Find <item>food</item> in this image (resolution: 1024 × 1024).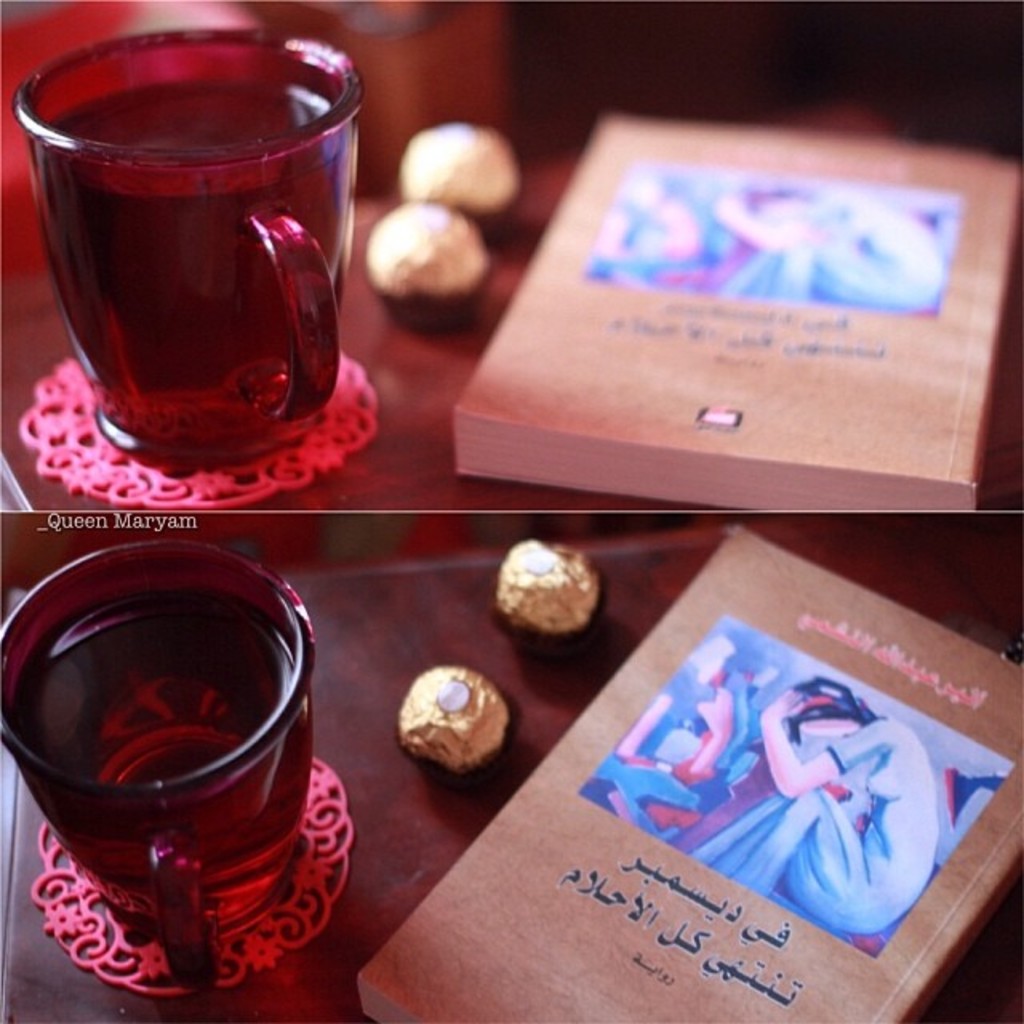
395,117,523,221.
